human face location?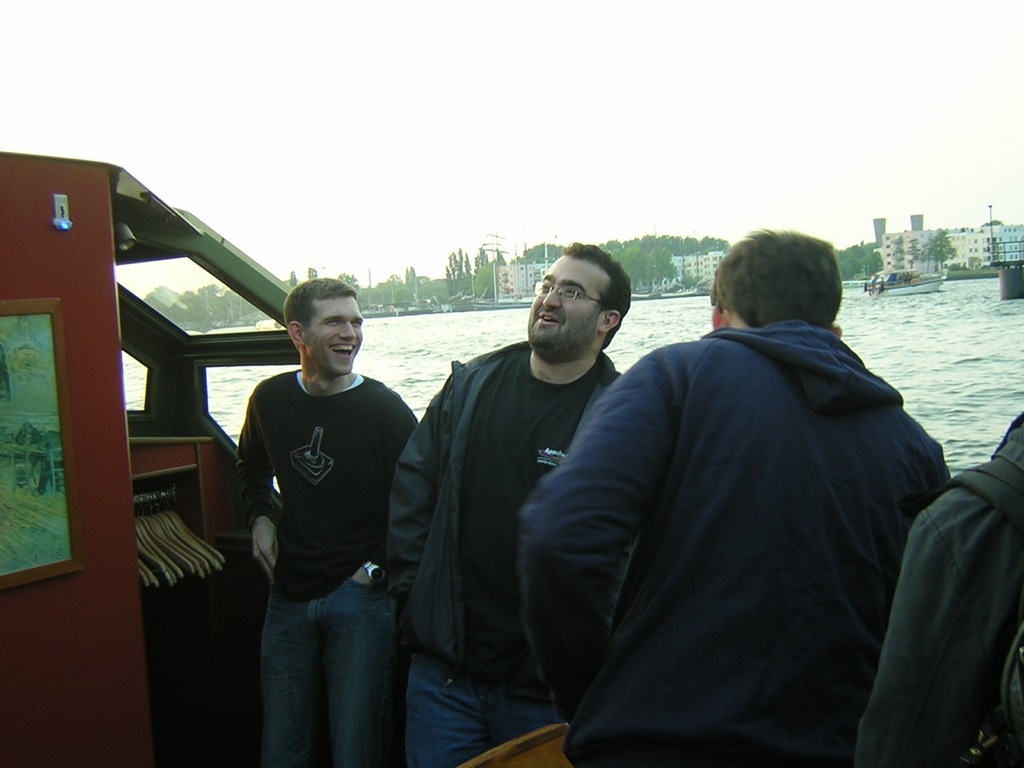
298/299/362/378
